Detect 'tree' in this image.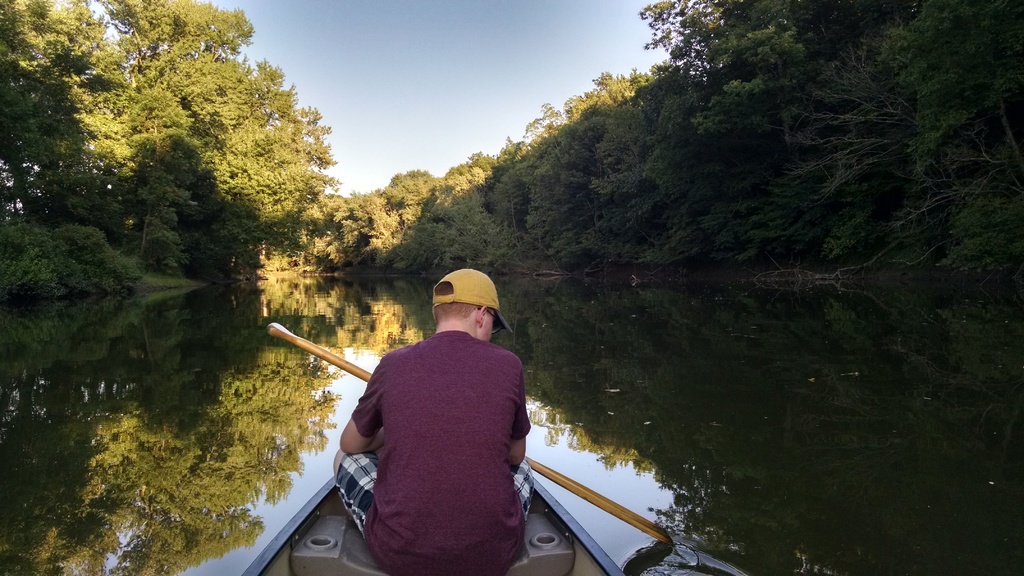
Detection: Rect(95, 118, 206, 280).
